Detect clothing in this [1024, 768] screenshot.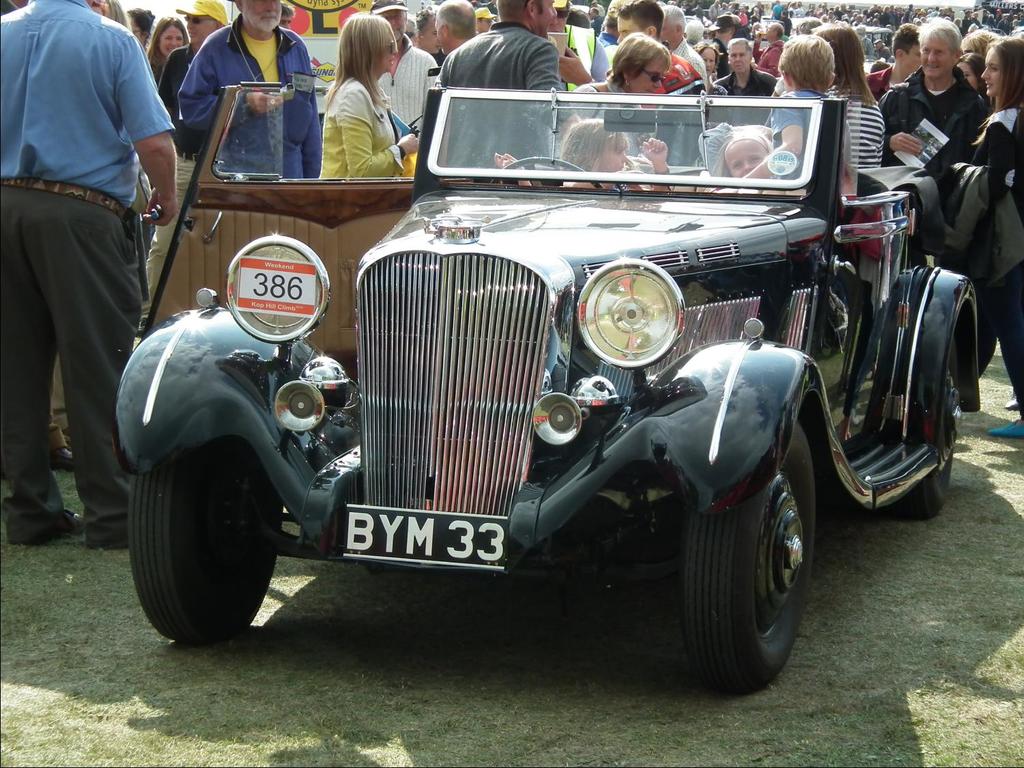
Detection: [670, 38, 705, 95].
